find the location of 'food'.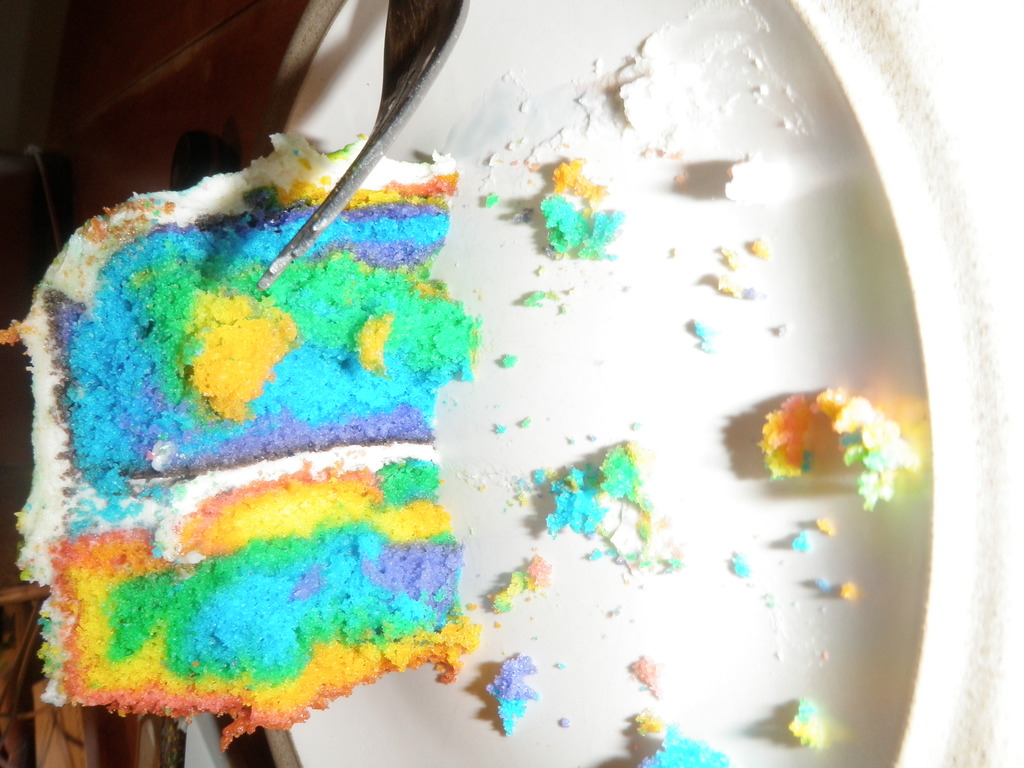
Location: (x1=573, y1=24, x2=727, y2=156).
